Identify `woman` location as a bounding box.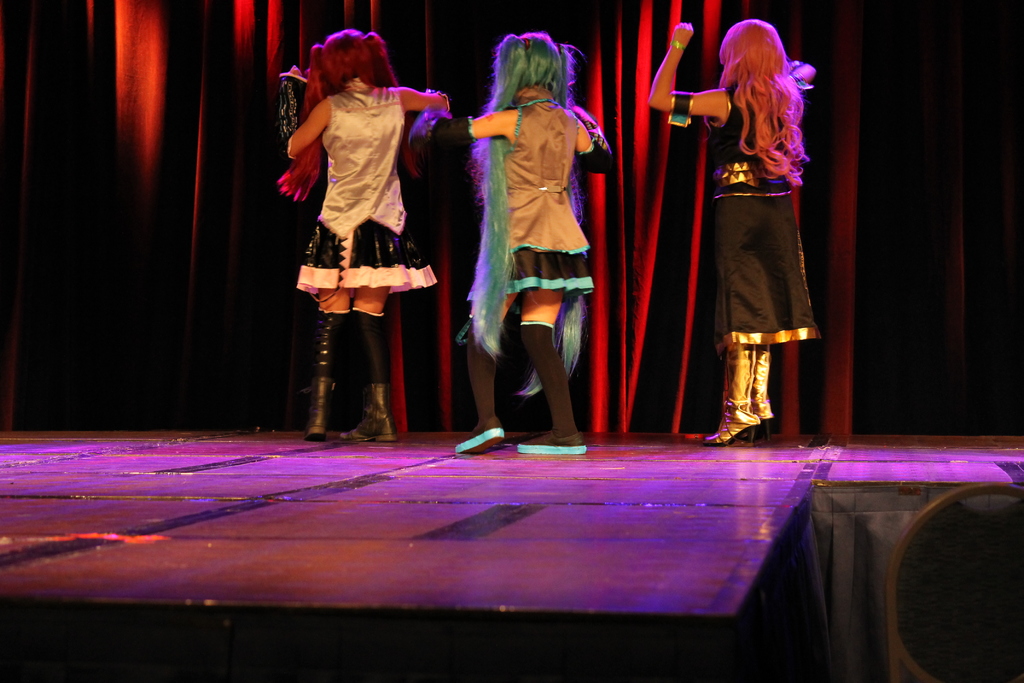
(464,27,611,442).
